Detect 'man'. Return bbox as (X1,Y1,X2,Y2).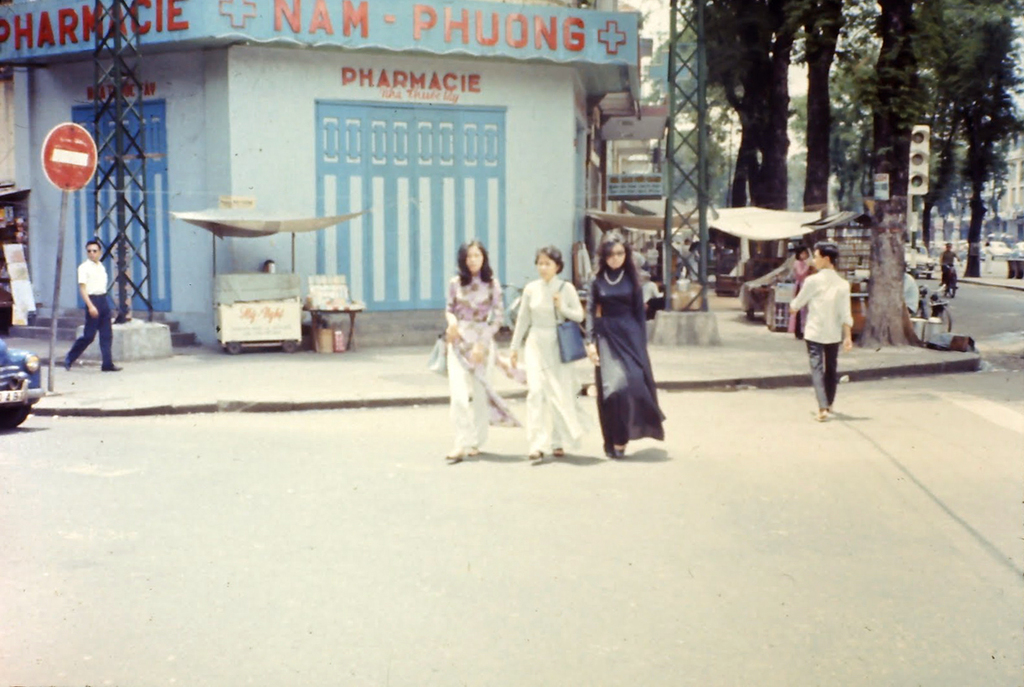
(787,245,862,416).
